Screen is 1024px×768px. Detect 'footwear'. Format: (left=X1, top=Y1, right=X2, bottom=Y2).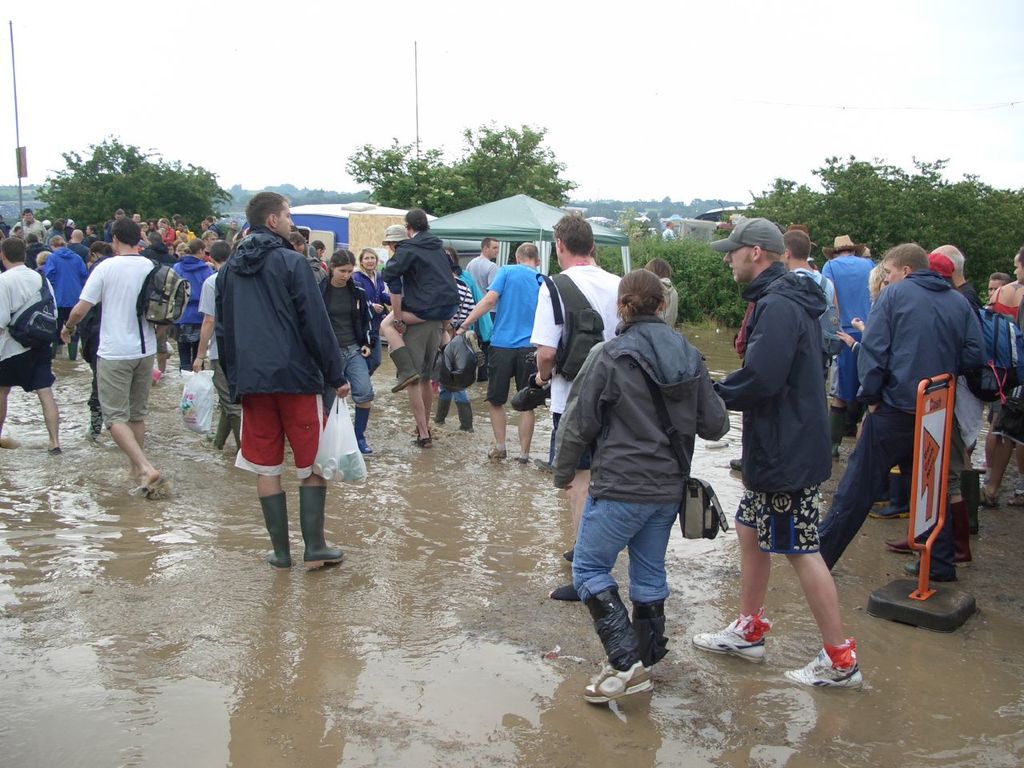
(left=870, top=502, right=913, bottom=518).
